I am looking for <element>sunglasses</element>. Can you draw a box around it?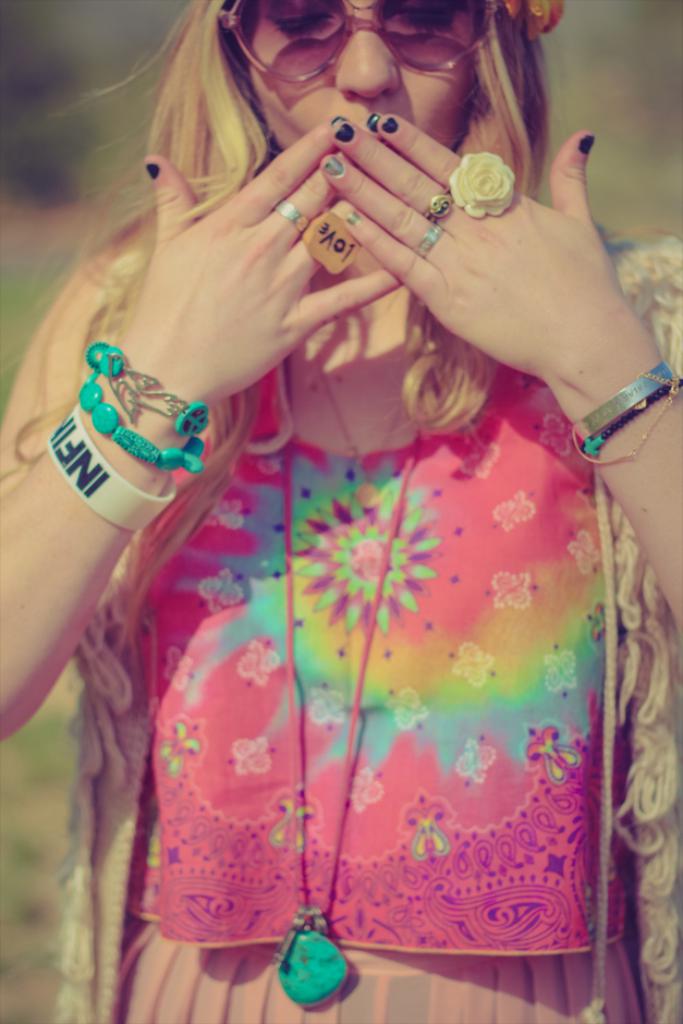
Sure, the bounding box is (217,0,496,83).
